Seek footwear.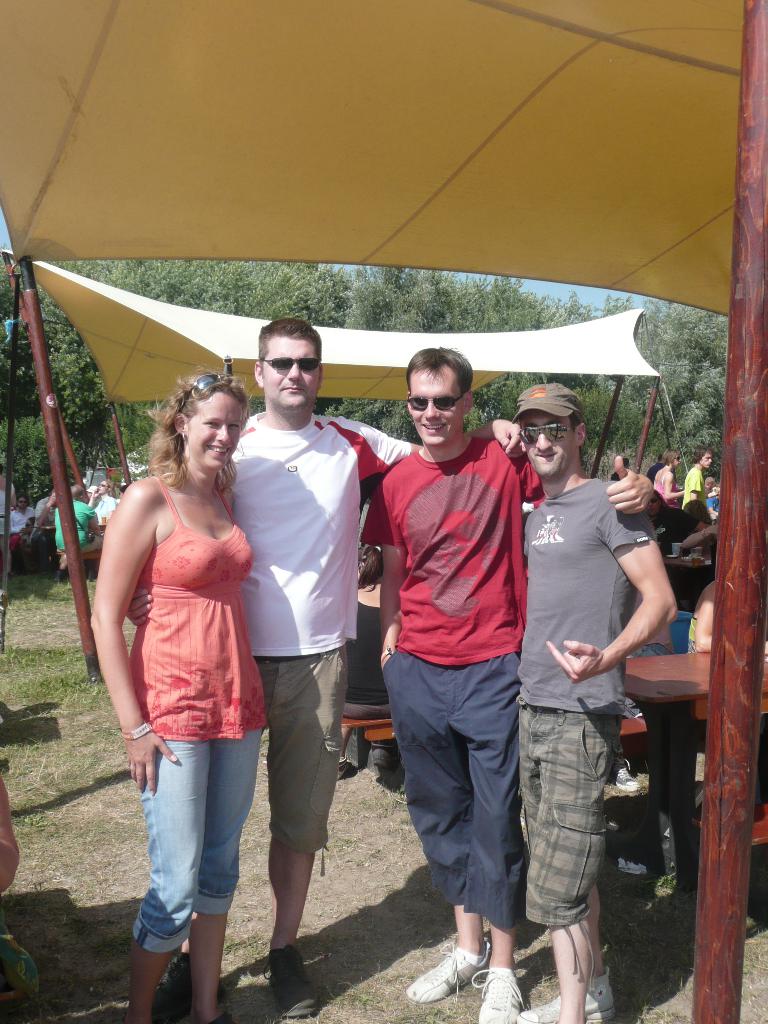
(250,936,321,1006).
